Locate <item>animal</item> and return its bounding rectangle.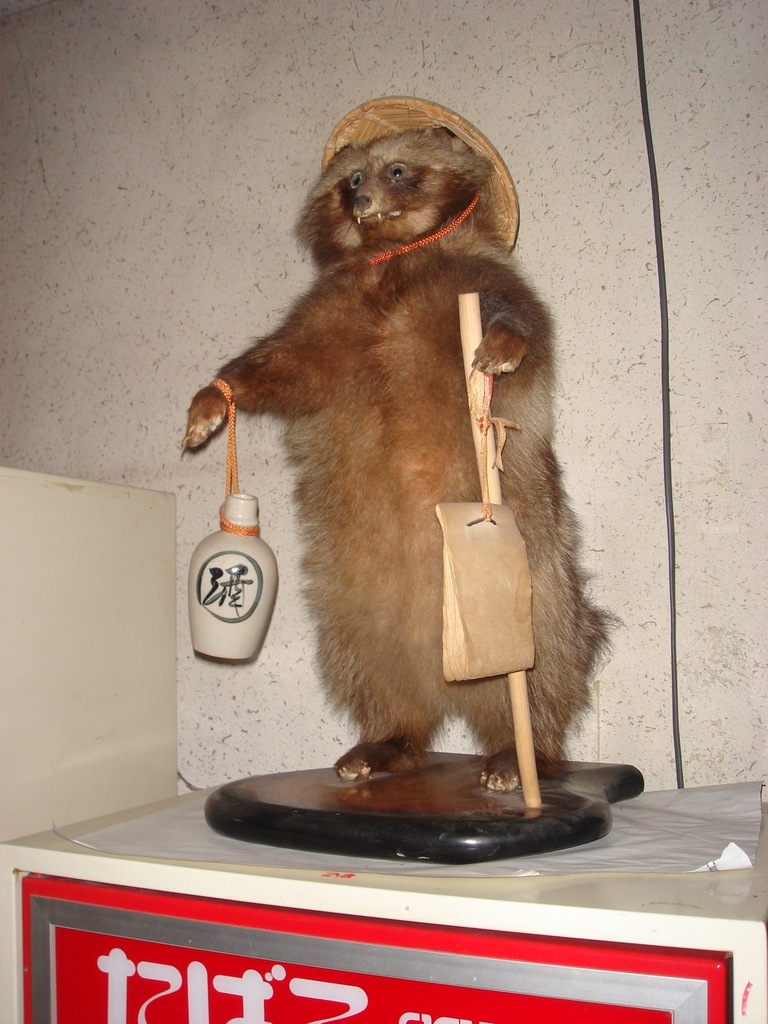
(184,124,620,794).
